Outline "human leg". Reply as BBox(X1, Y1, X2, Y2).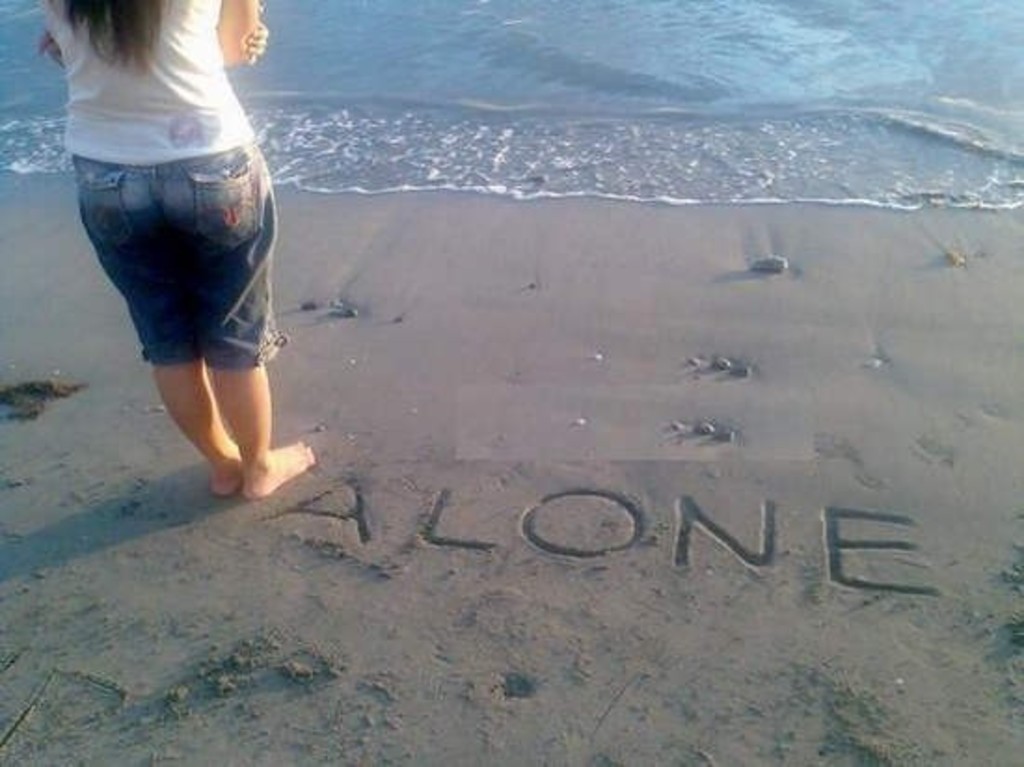
BBox(145, 115, 315, 495).
